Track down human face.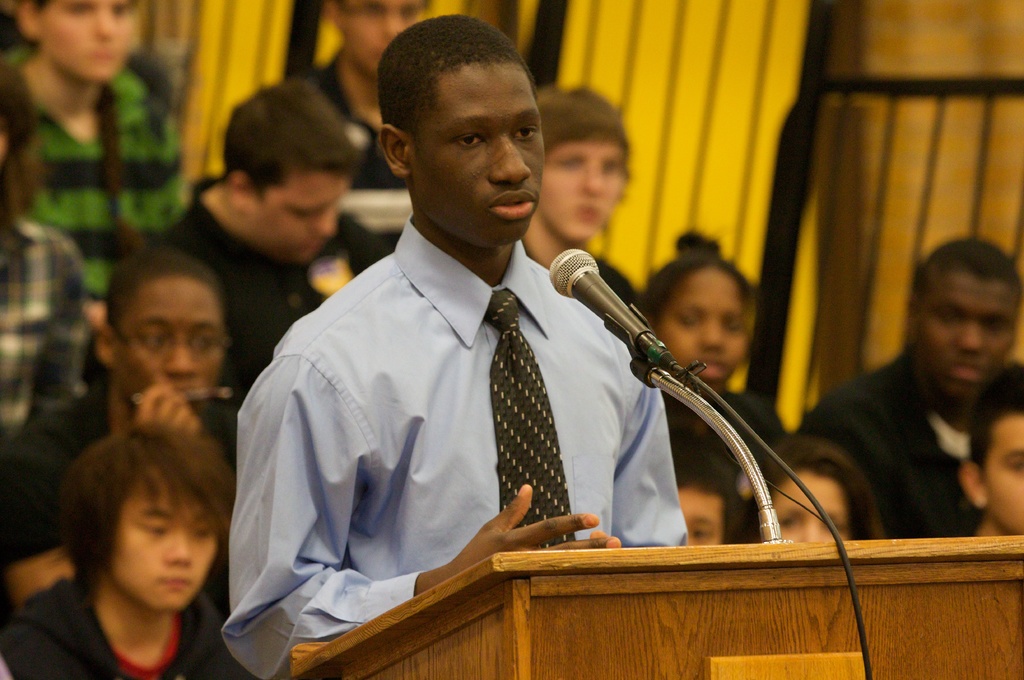
Tracked to 115 276 223 424.
